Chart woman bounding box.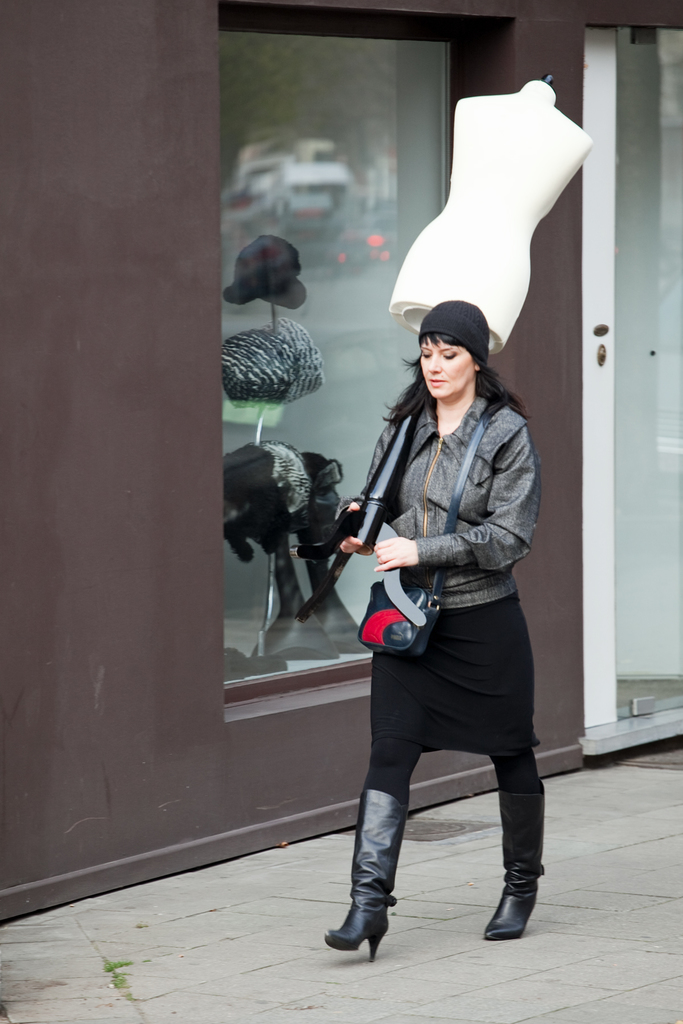
Charted: 302, 175, 553, 984.
